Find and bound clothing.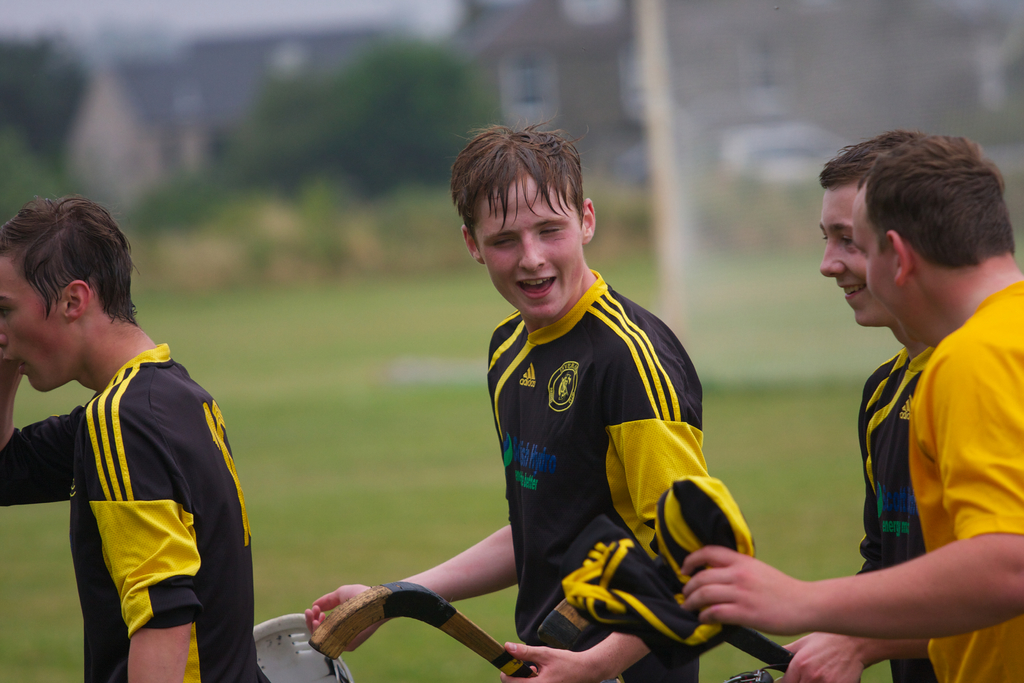
Bound: x1=28 y1=275 x2=250 y2=670.
